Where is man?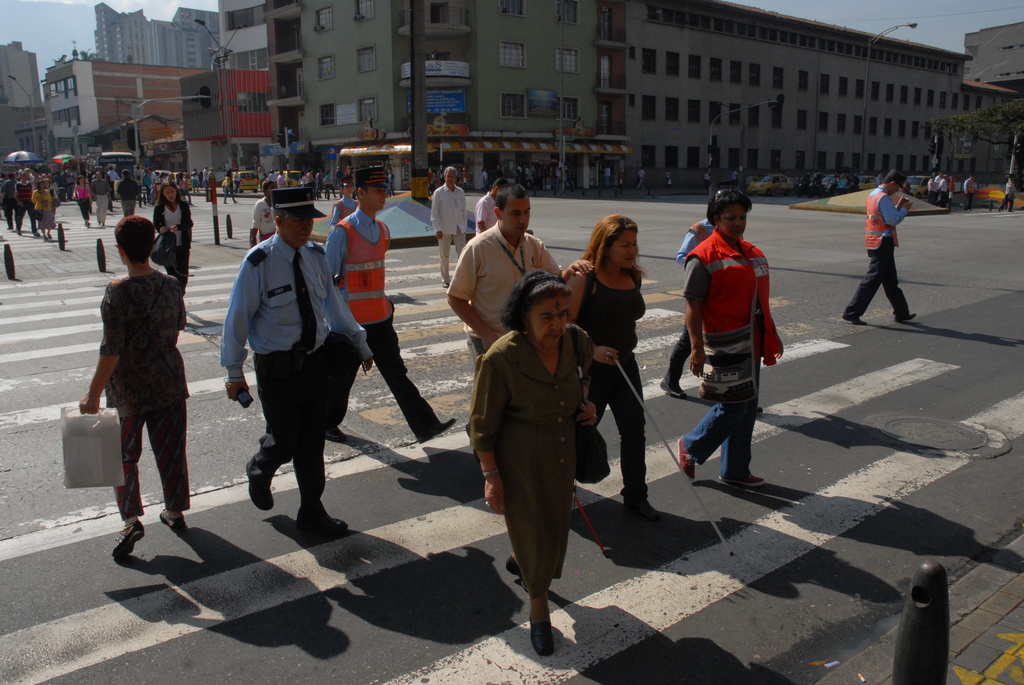
93,166,106,230.
